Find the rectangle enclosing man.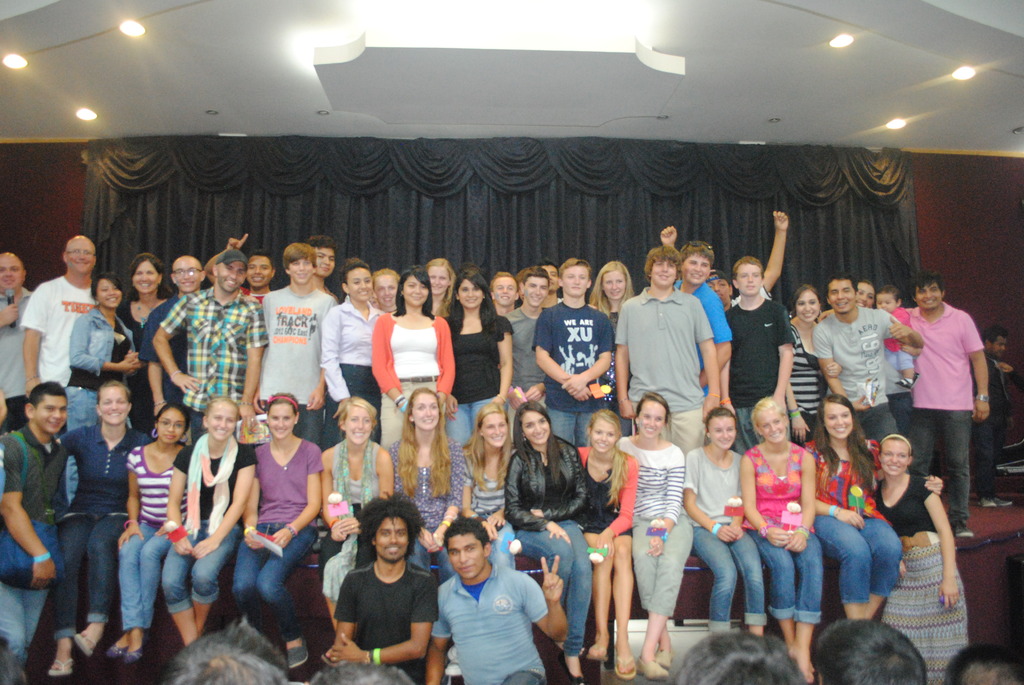
[138, 257, 208, 424].
